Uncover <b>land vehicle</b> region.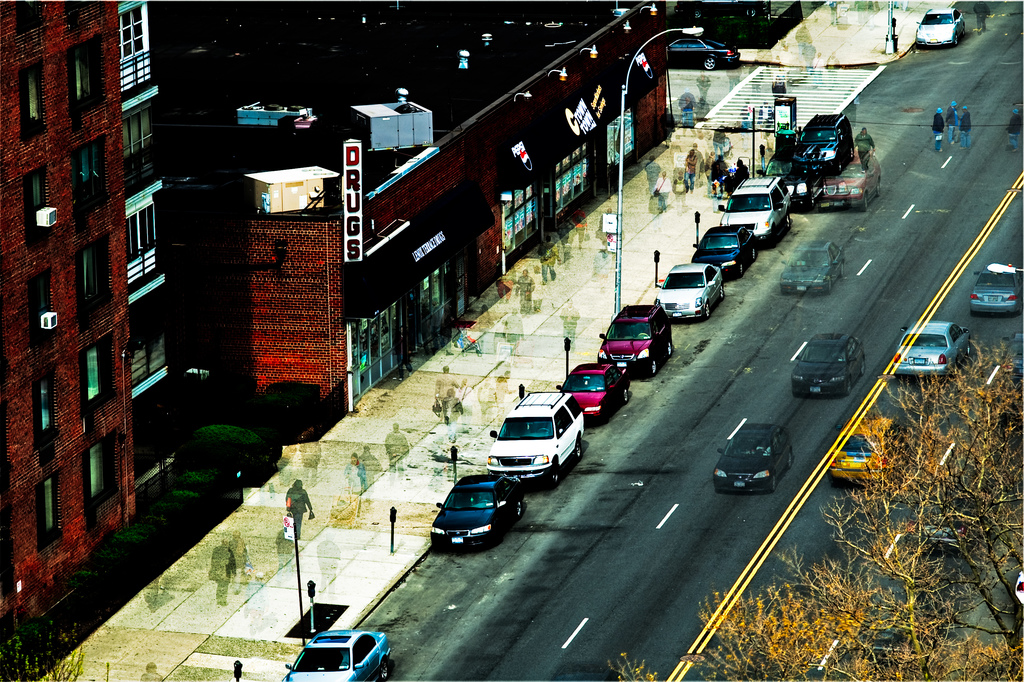
Uncovered: Rect(788, 334, 867, 394).
